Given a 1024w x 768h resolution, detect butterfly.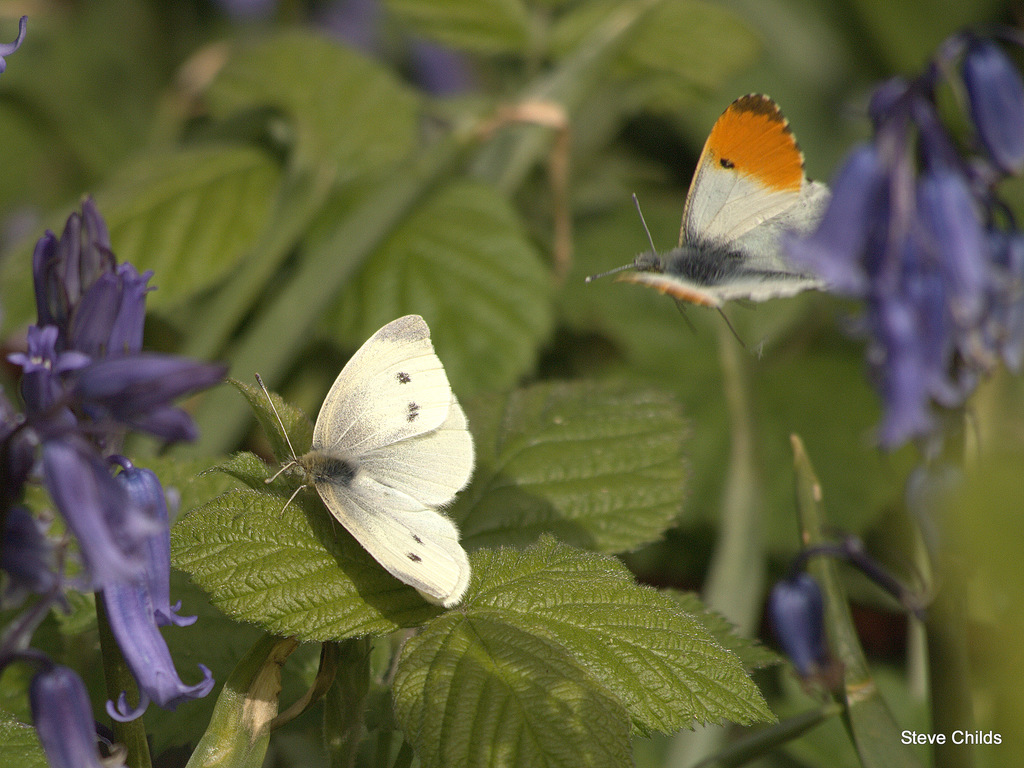
box=[253, 312, 483, 615].
